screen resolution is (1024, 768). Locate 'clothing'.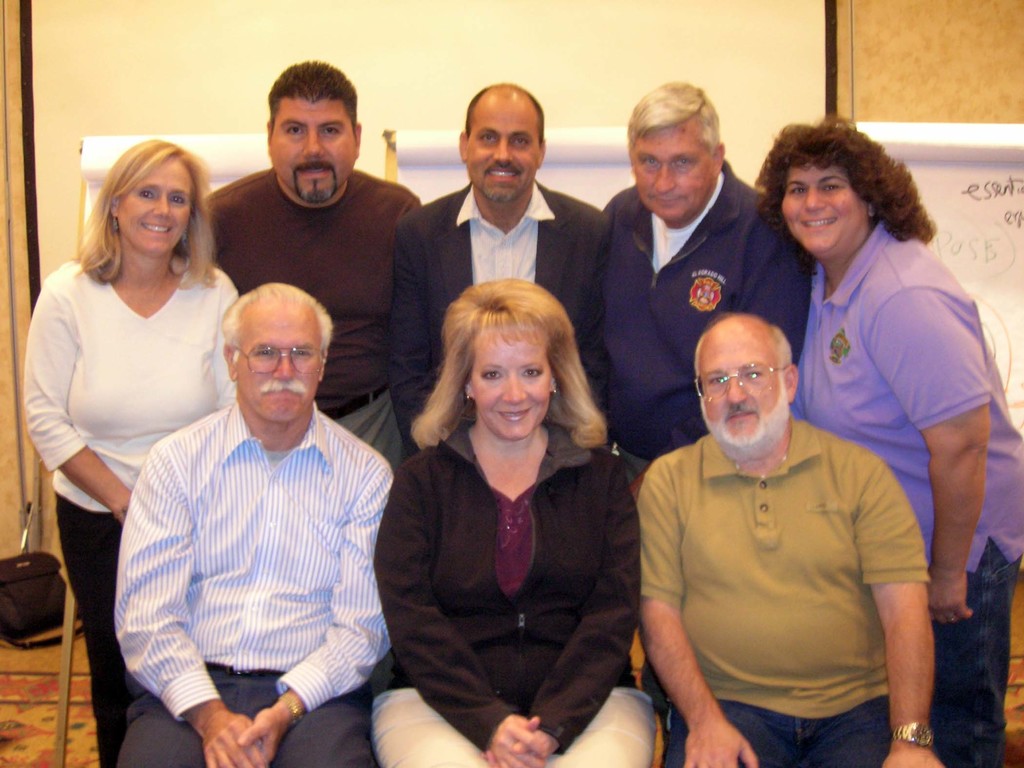
<region>22, 246, 239, 767</region>.
